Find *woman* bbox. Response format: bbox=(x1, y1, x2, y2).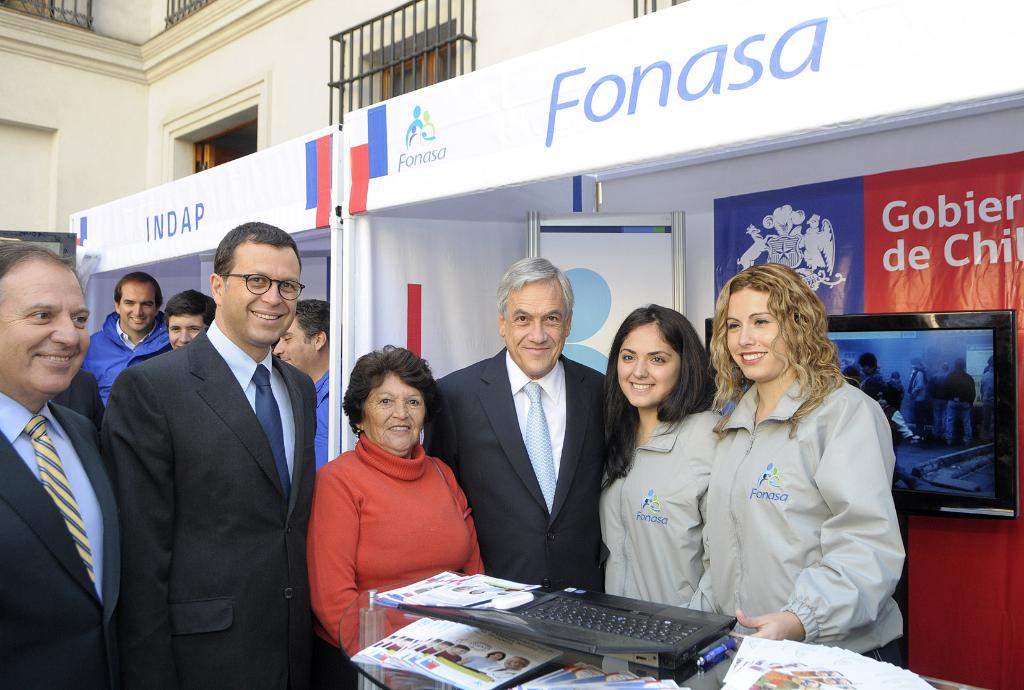
bbox=(308, 348, 483, 689).
